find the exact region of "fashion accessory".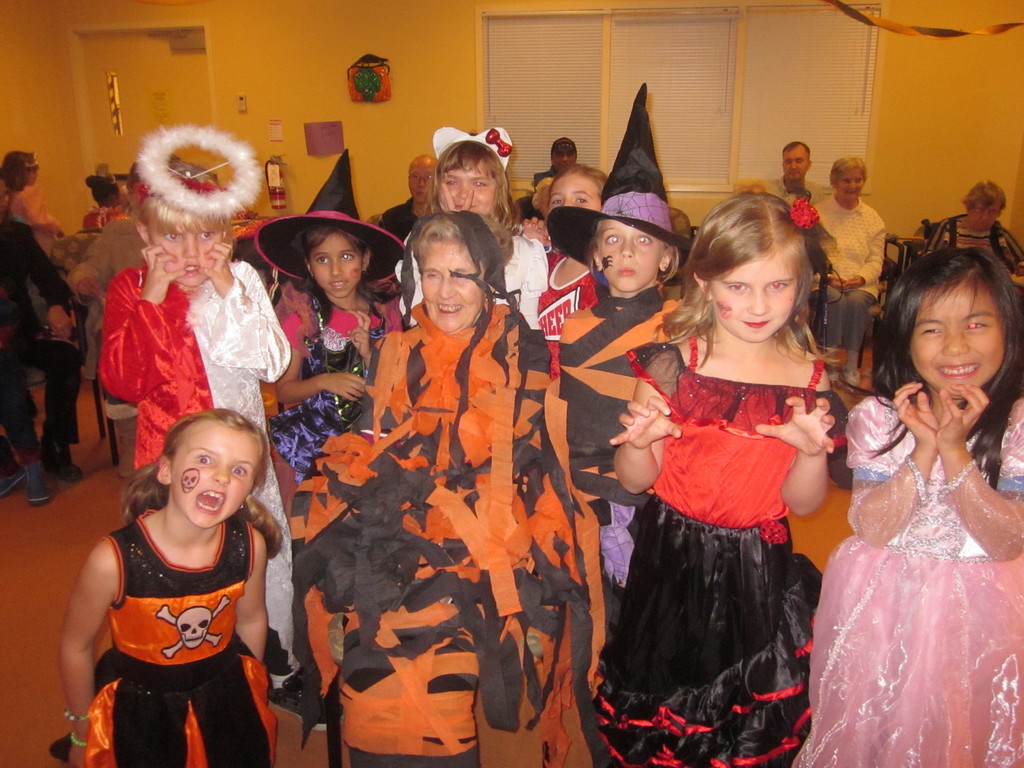
Exact region: BBox(237, 502, 244, 511).
